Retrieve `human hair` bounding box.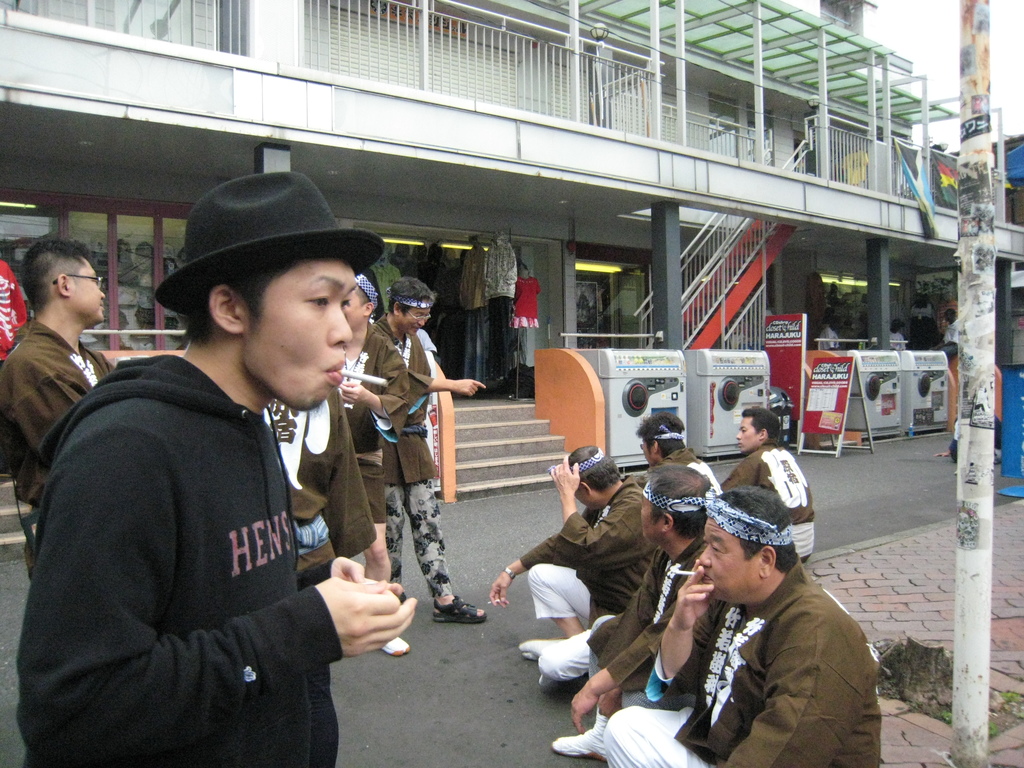
Bounding box: region(890, 319, 899, 327).
